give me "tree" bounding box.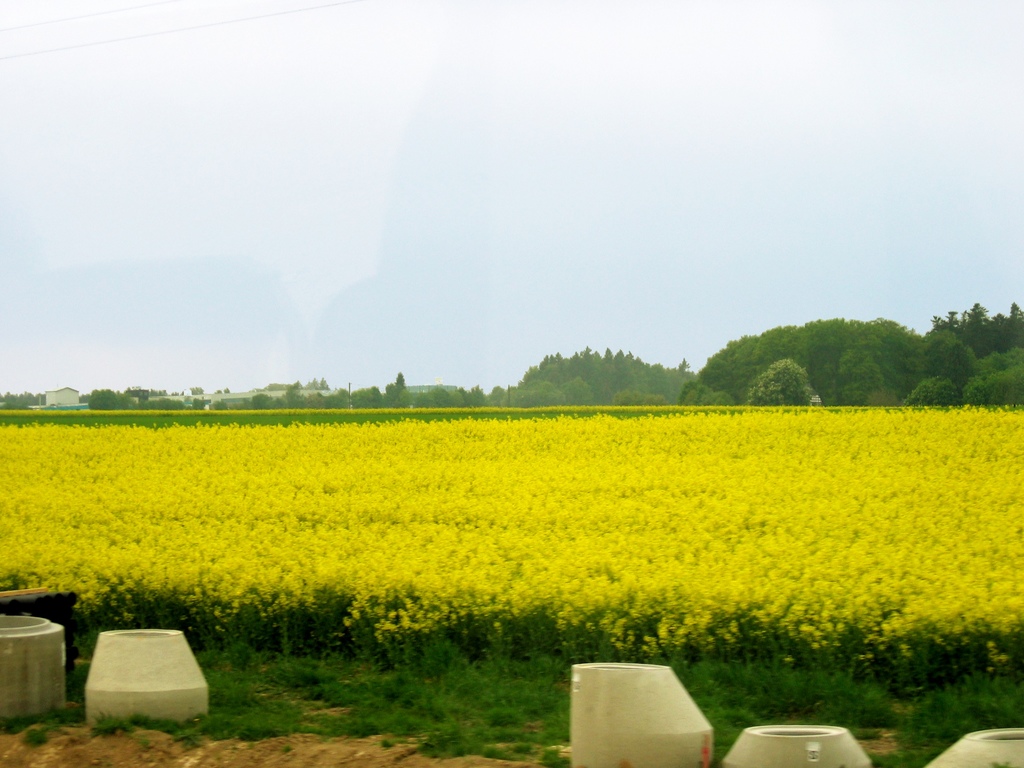
<bbox>492, 384, 506, 406</bbox>.
